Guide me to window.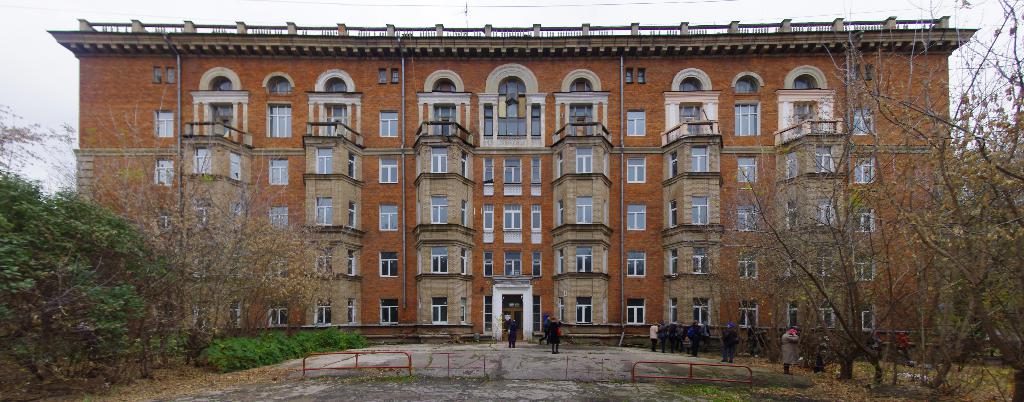
Guidance: {"x1": 196, "y1": 256, "x2": 209, "y2": 275}.
